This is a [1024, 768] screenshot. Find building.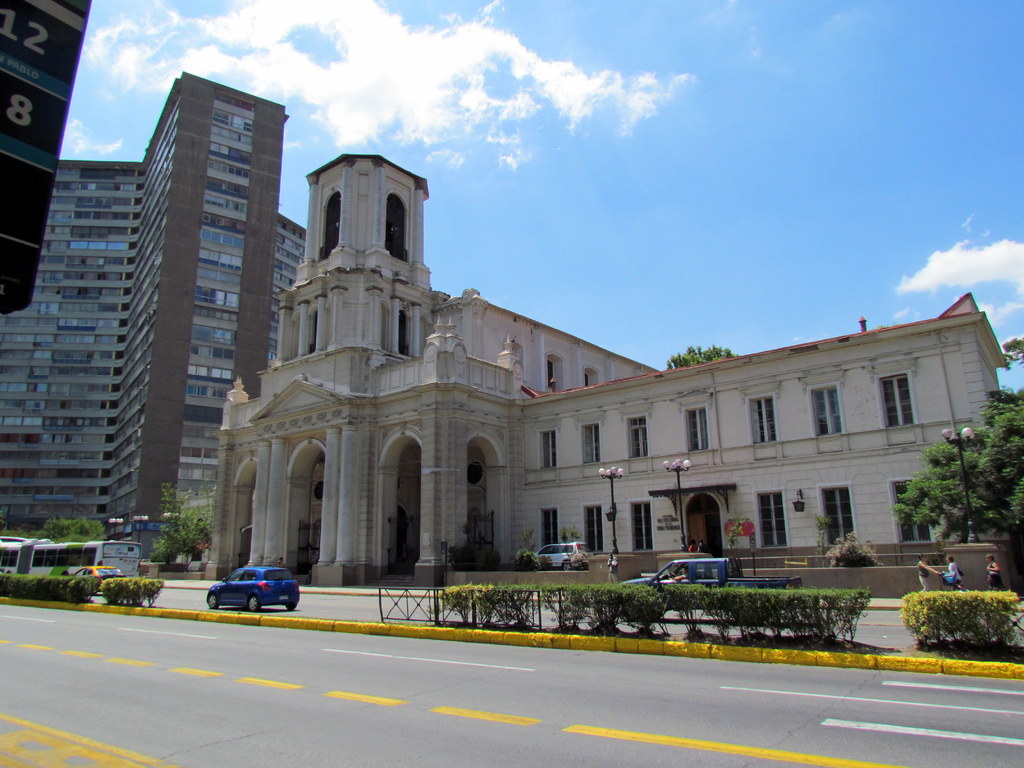
Bounding box: Rect(1, 76, 301, 557).
